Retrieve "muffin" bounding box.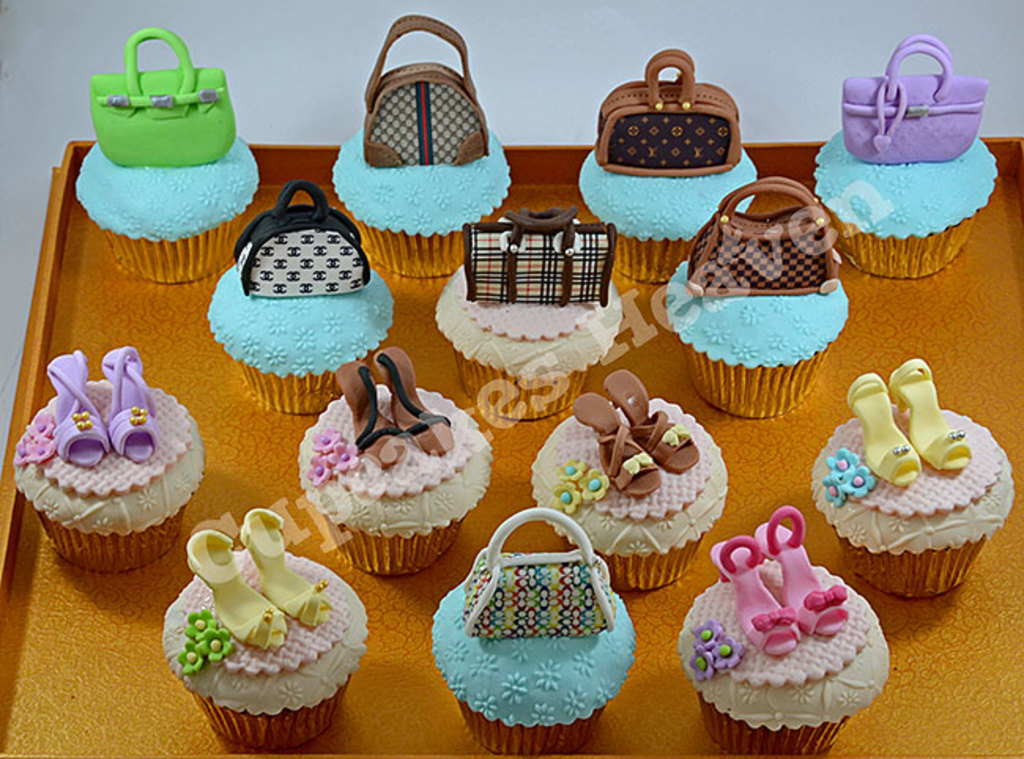
Bounding box: rect(681, 501, 890, 757).
